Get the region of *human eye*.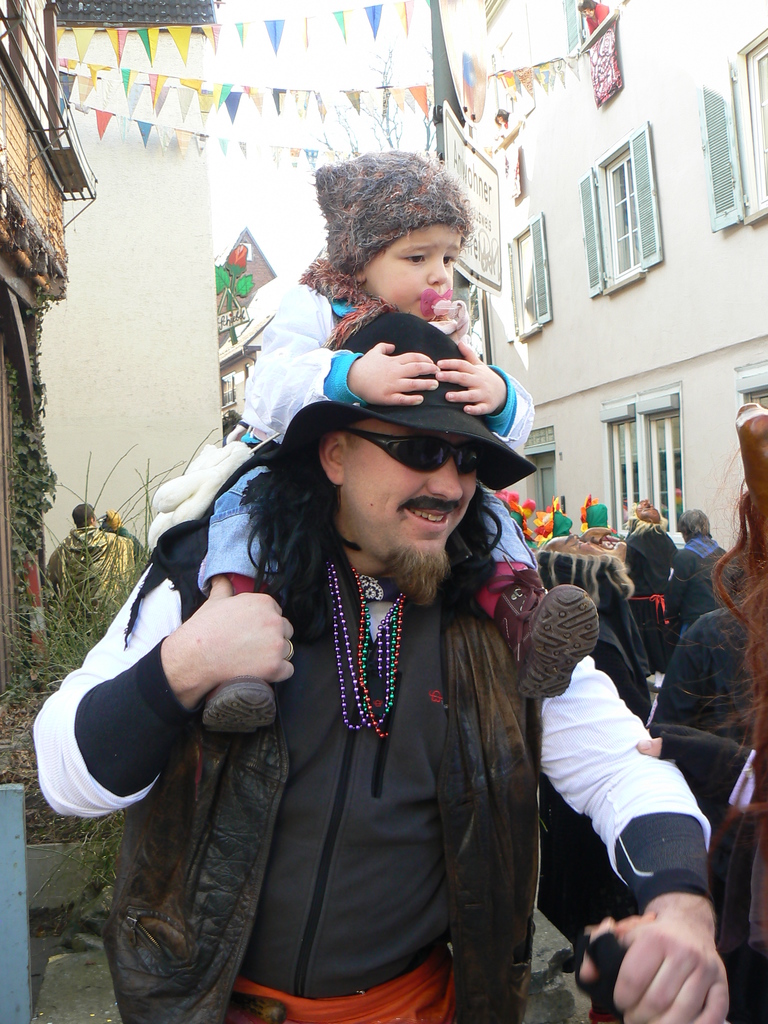
396, 246, 426, 269.
